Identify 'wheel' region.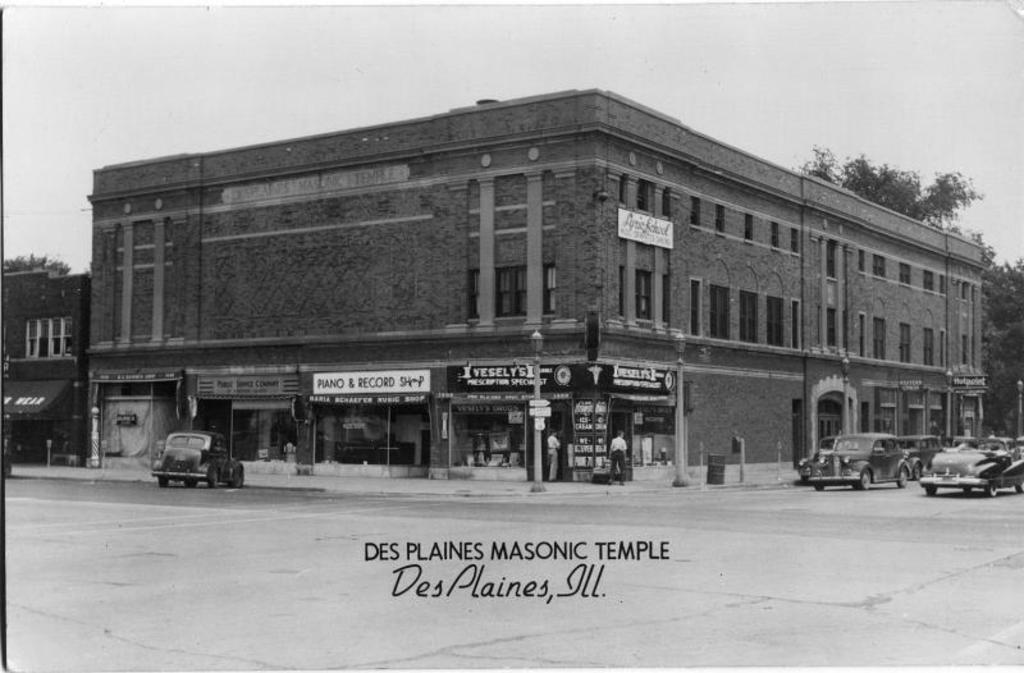
Region: box(851, 470, 873, 486).
